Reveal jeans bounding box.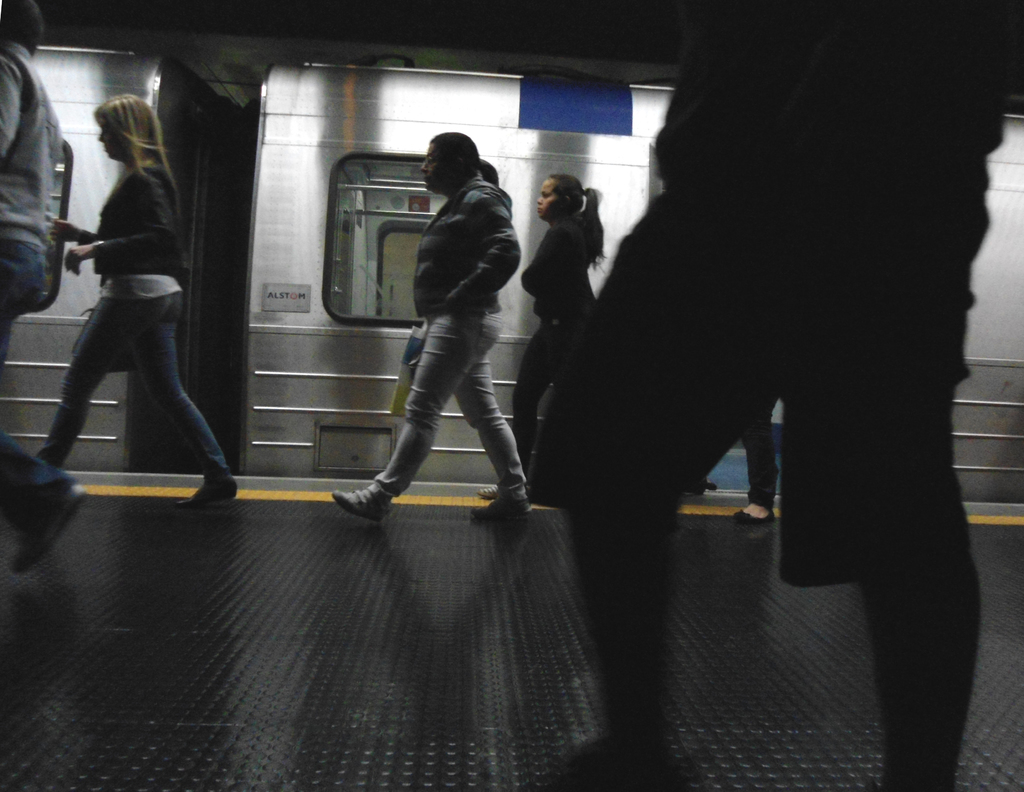
Revealed: crop(44, 286, 236, 478).
